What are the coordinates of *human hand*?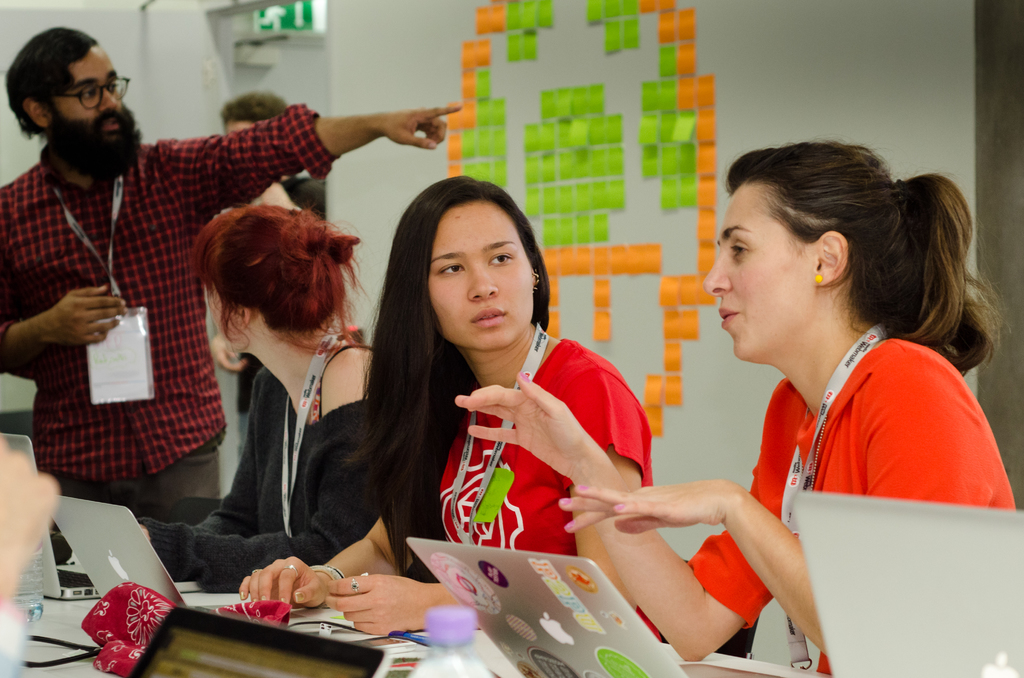
pyautogui.locateOnScreen(383, 101, 464, 150).
